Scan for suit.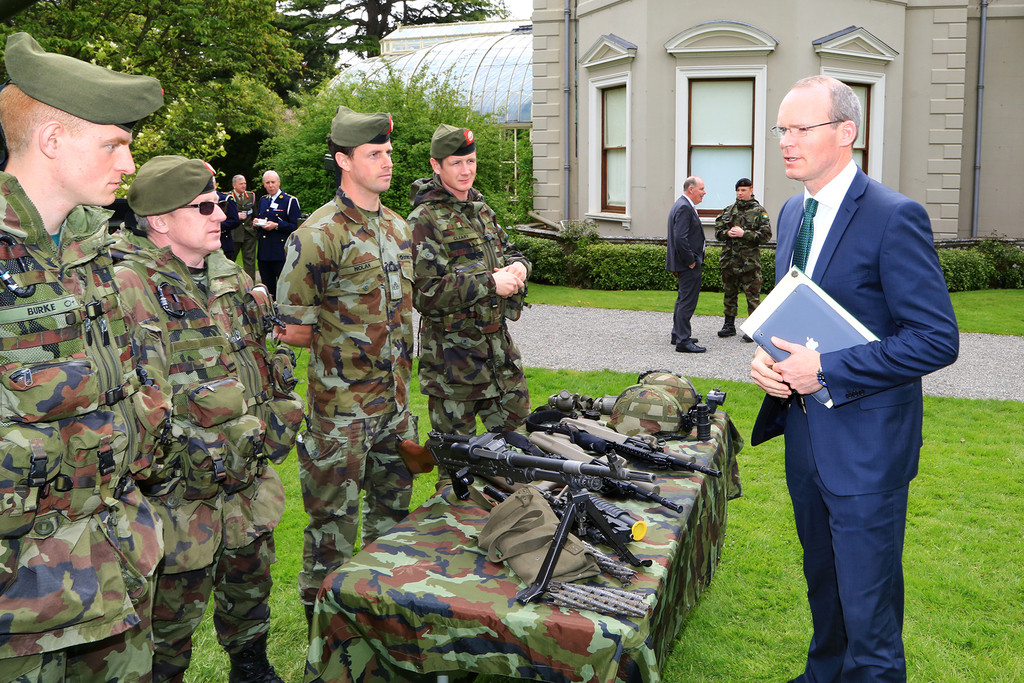
Scan result: (left=734, top=160, right=971, bottom=682).
